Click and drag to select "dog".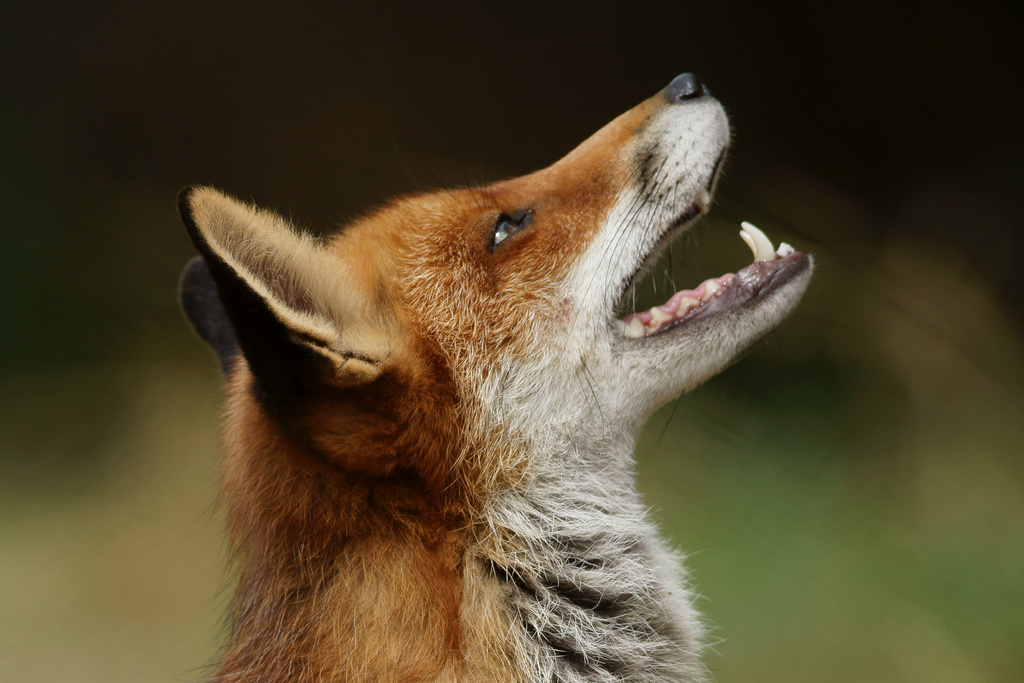
Selection: l=175, t=69, r=817, b=682.
